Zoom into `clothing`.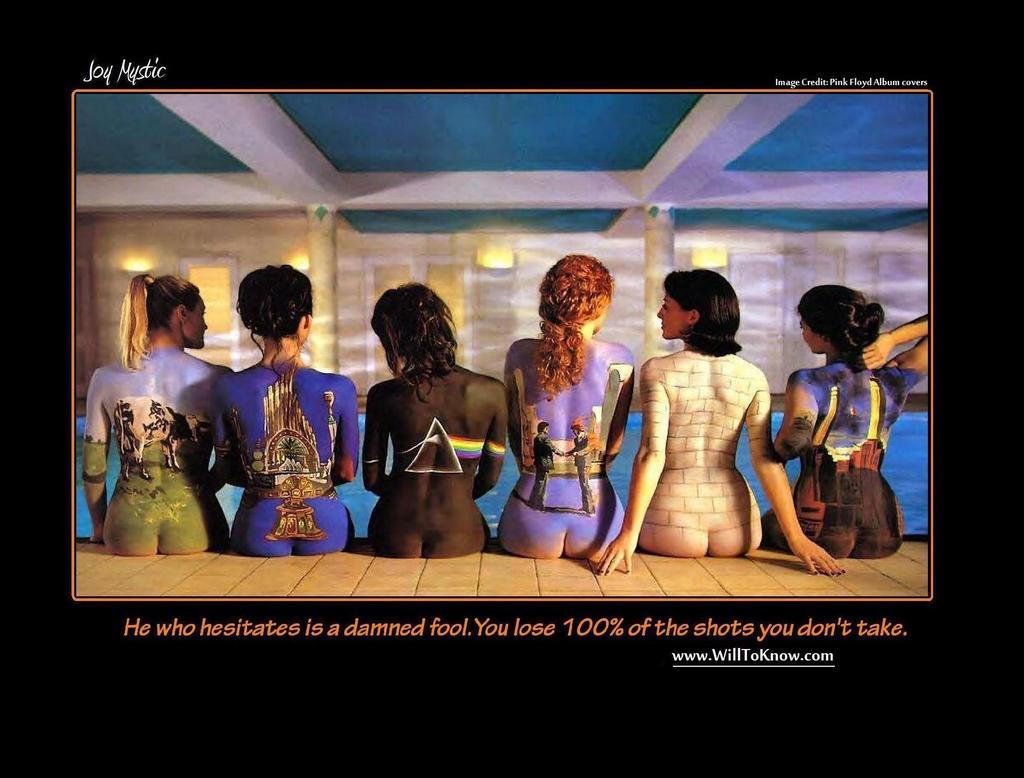
Zoom target: bbox=[211, 372, 361, 560].
